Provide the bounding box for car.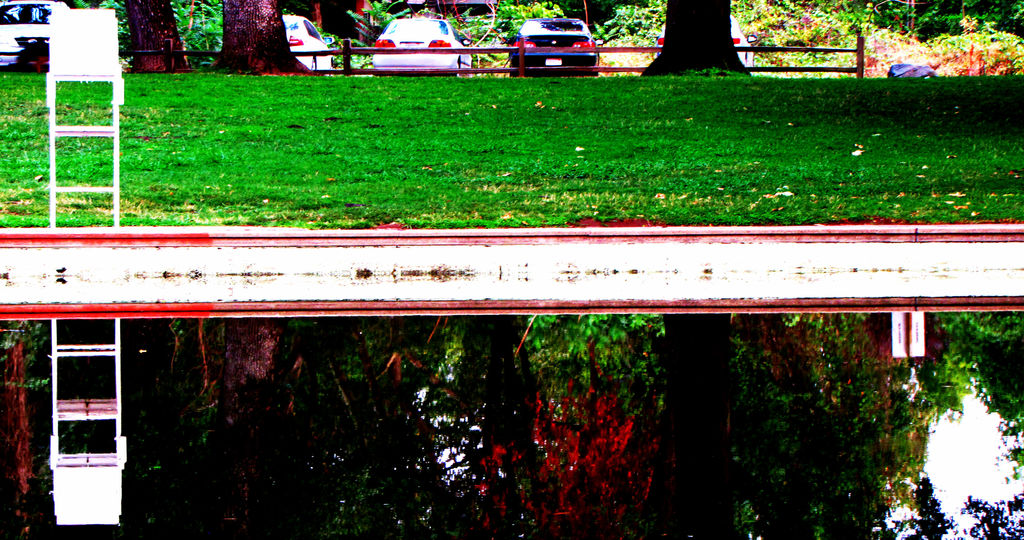
(left=655, top=13, right=750, bottom=73).
